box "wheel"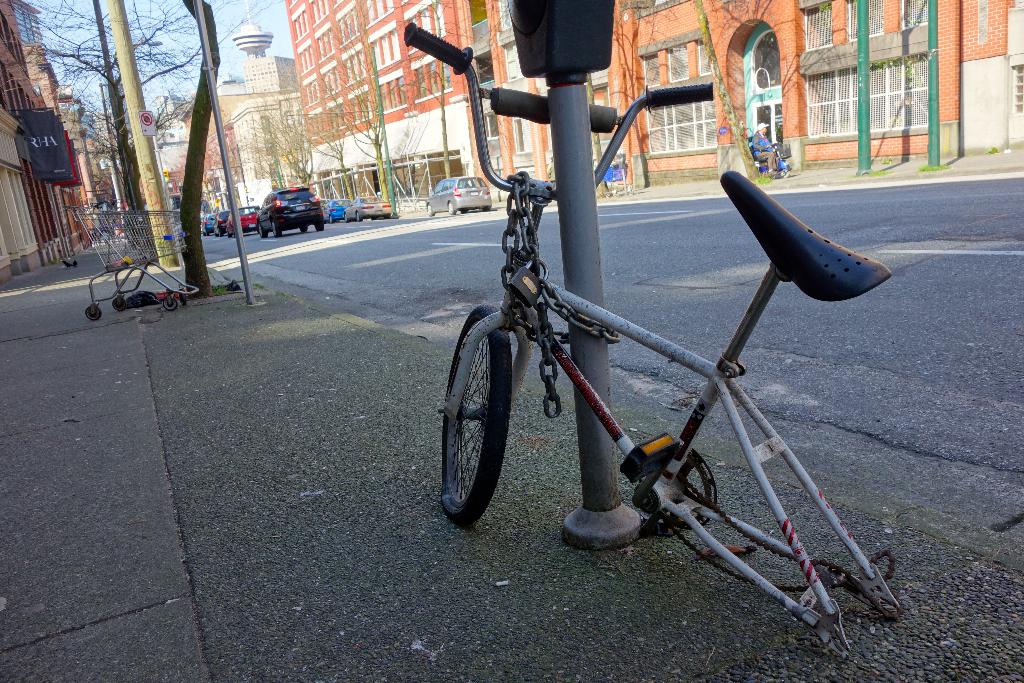
crop(220, 231, 227, 236)
